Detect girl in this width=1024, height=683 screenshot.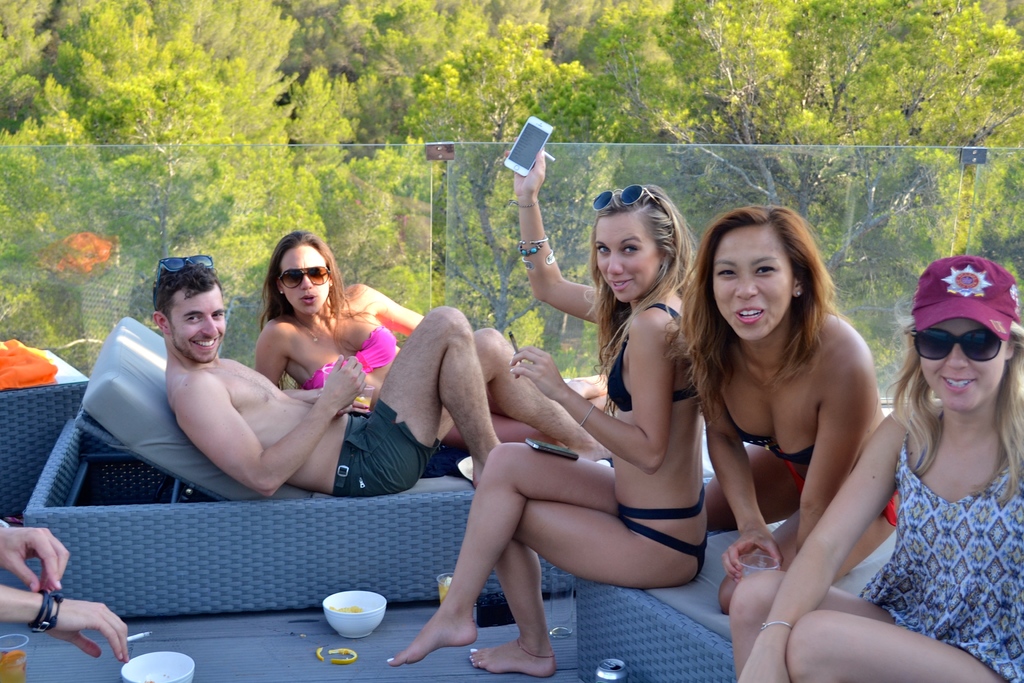
Detection: {"left": 256, "top": 231, "right": 436, "bottom": 468}.
